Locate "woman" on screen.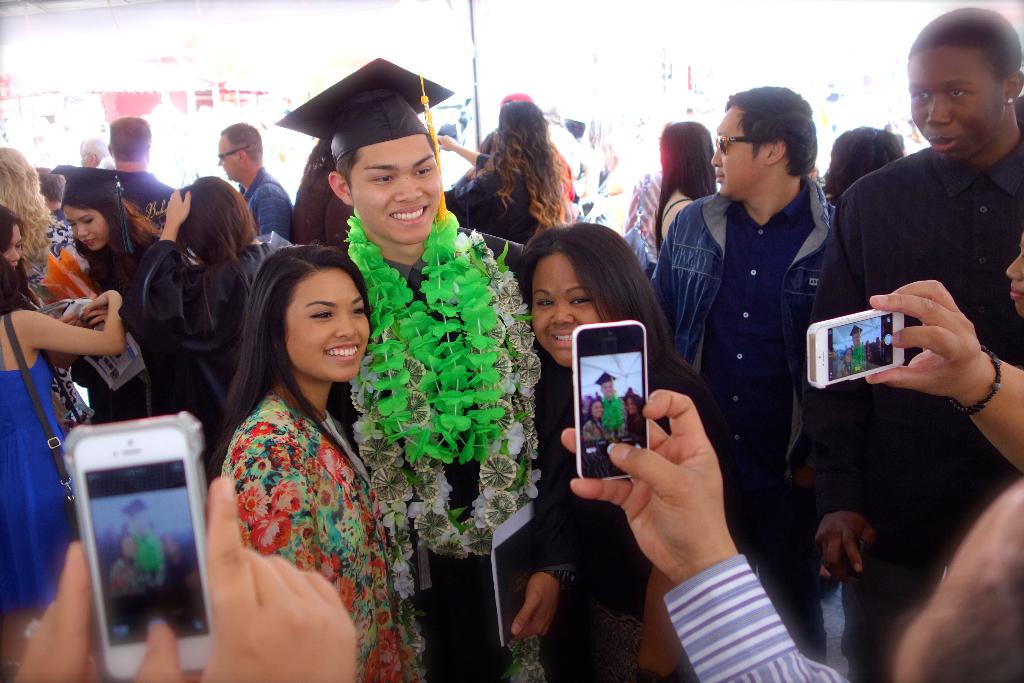
On screen at left=0, top=258, right=116, bottom=682.
